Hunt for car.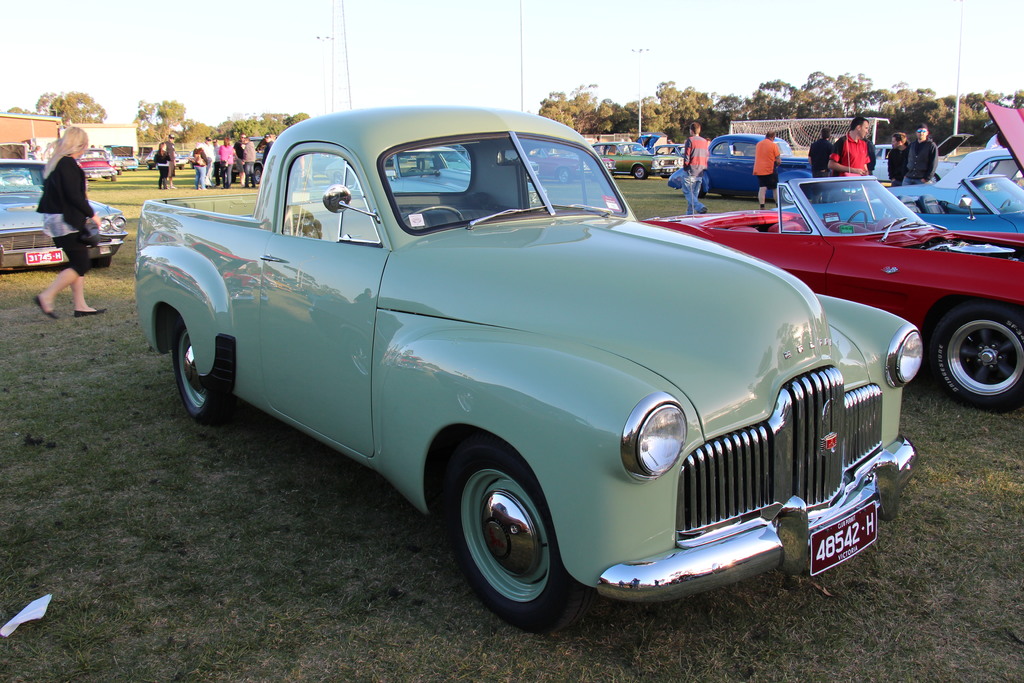
Hunted down at {"left": 884, "top": 176, "right": 1020, "bottom": 238}.
